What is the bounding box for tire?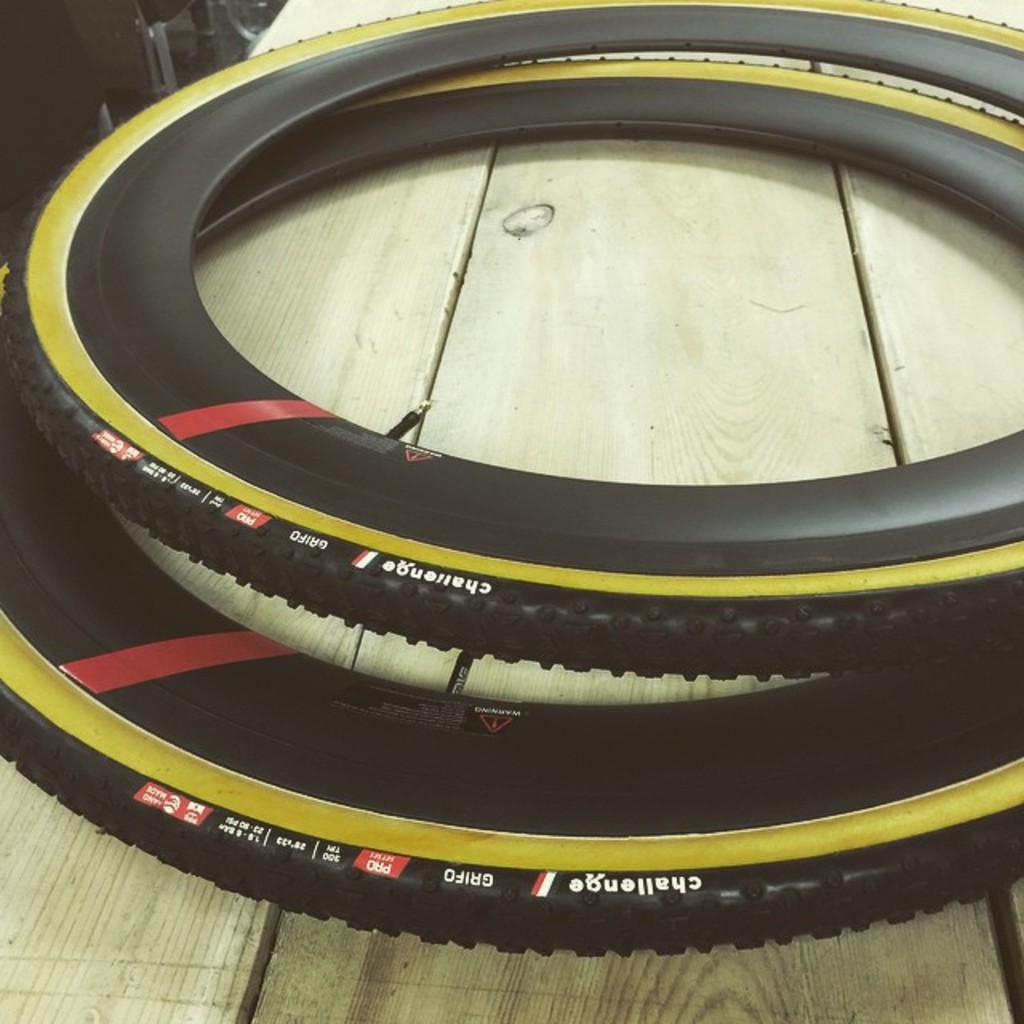
box=[0, 0, 1022, 680].
